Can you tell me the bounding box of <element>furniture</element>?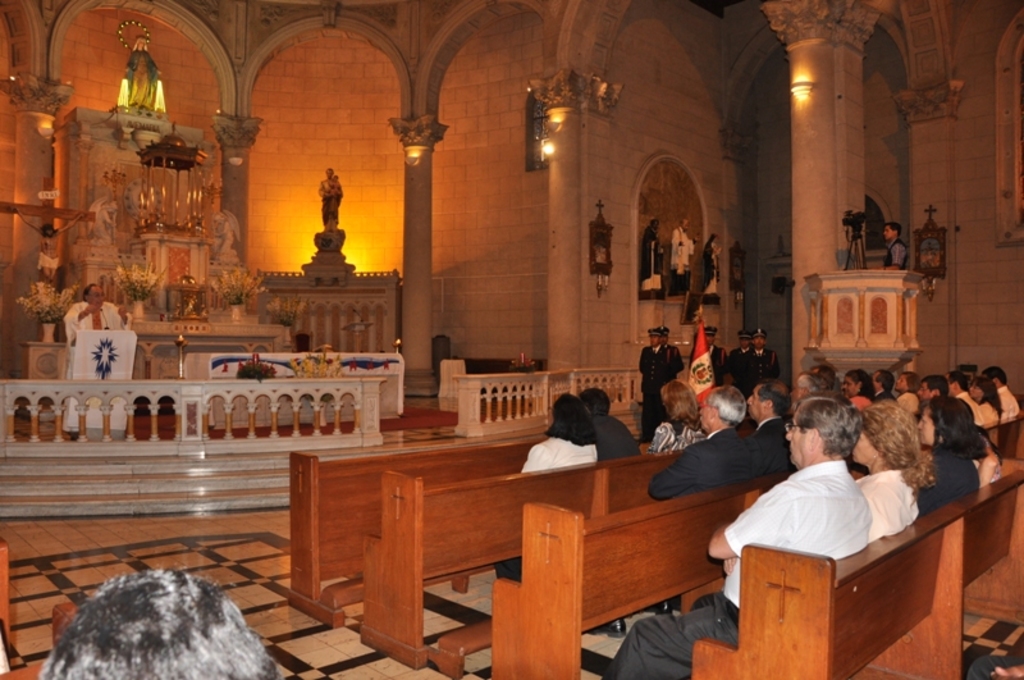
(x1=0, y1=540, x2=8, y2=640).
